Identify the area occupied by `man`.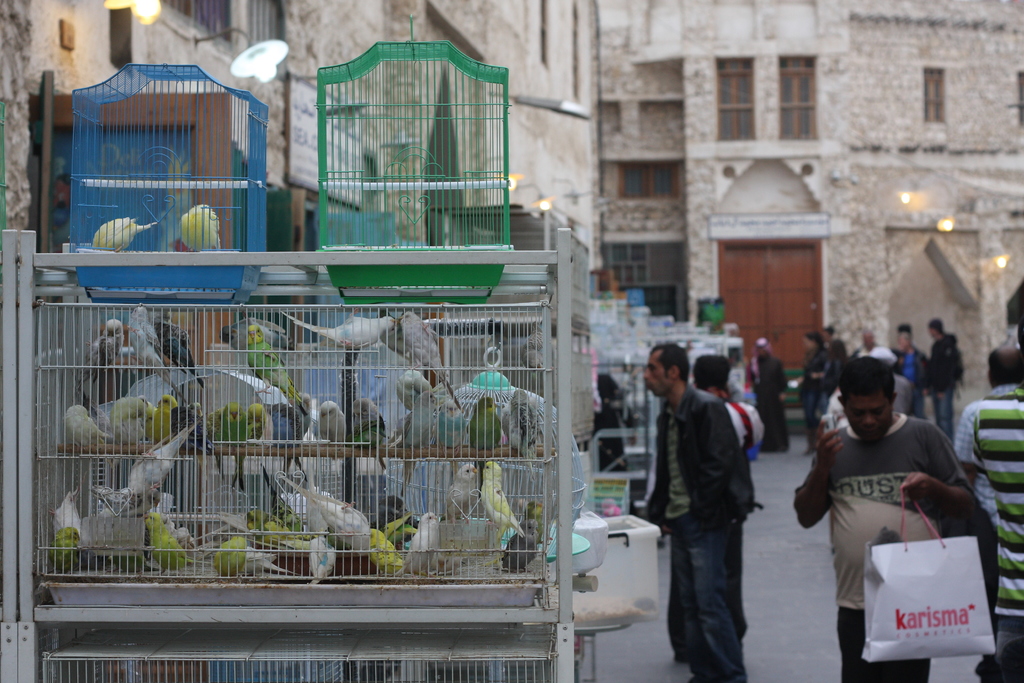
Area: bbox=(698, 352, 764, 458).
